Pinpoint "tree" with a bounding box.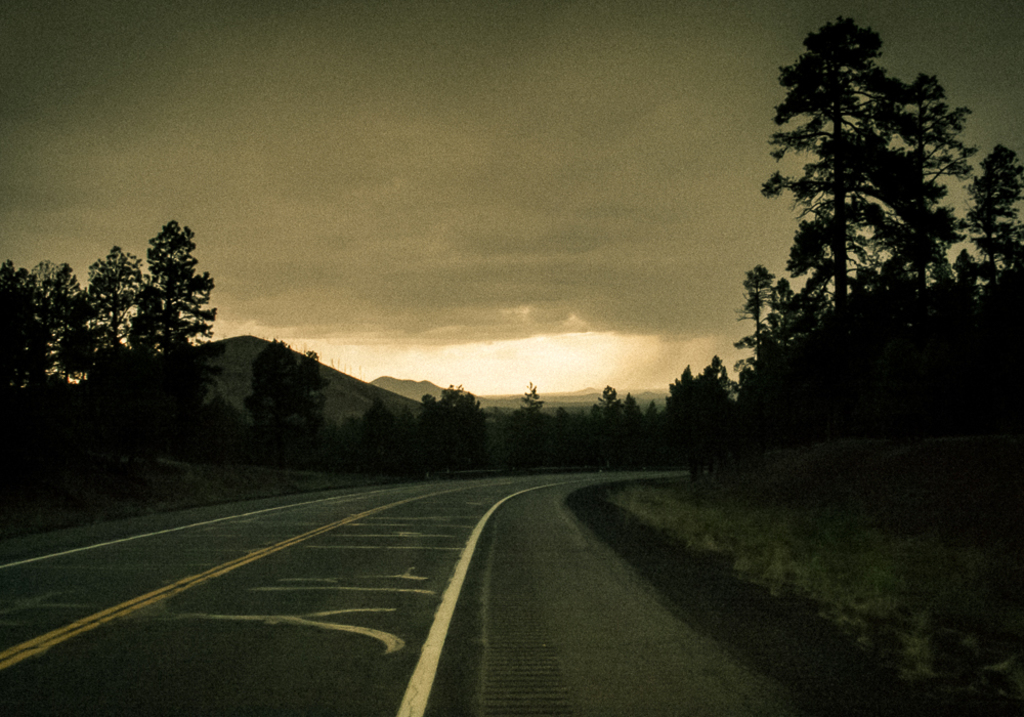
box(754, 8, 937, 309).
